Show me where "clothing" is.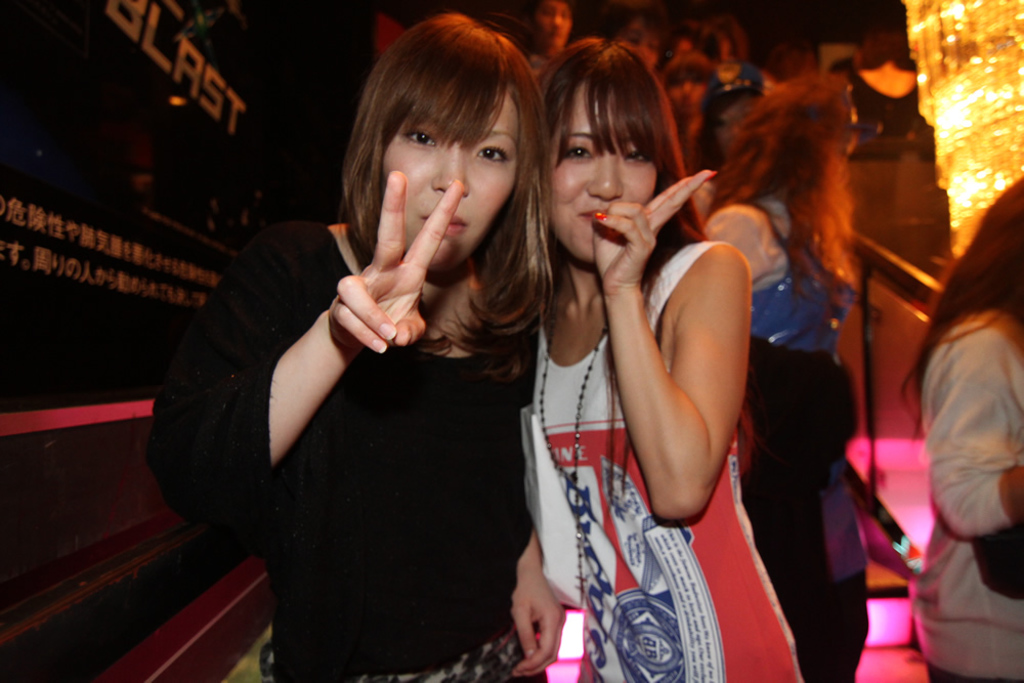
"clothing" is at [left=911, top=307, right=1023, bottom=682].
